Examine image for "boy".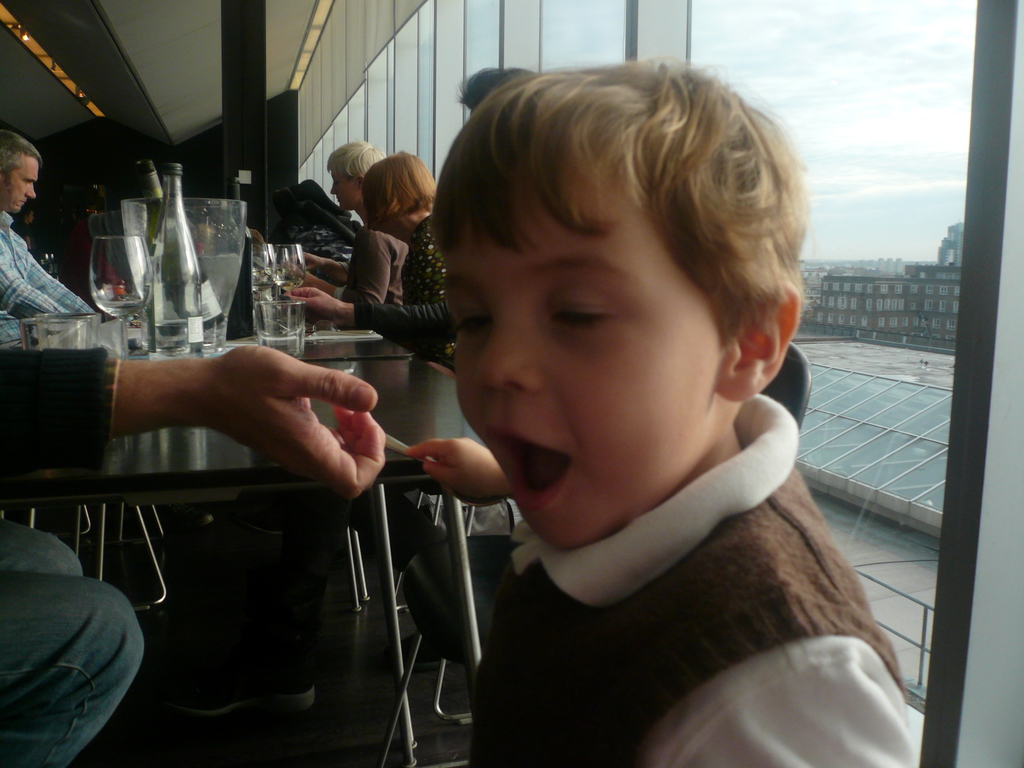
Examination result: l=414, t=53, r=905, b=767.
